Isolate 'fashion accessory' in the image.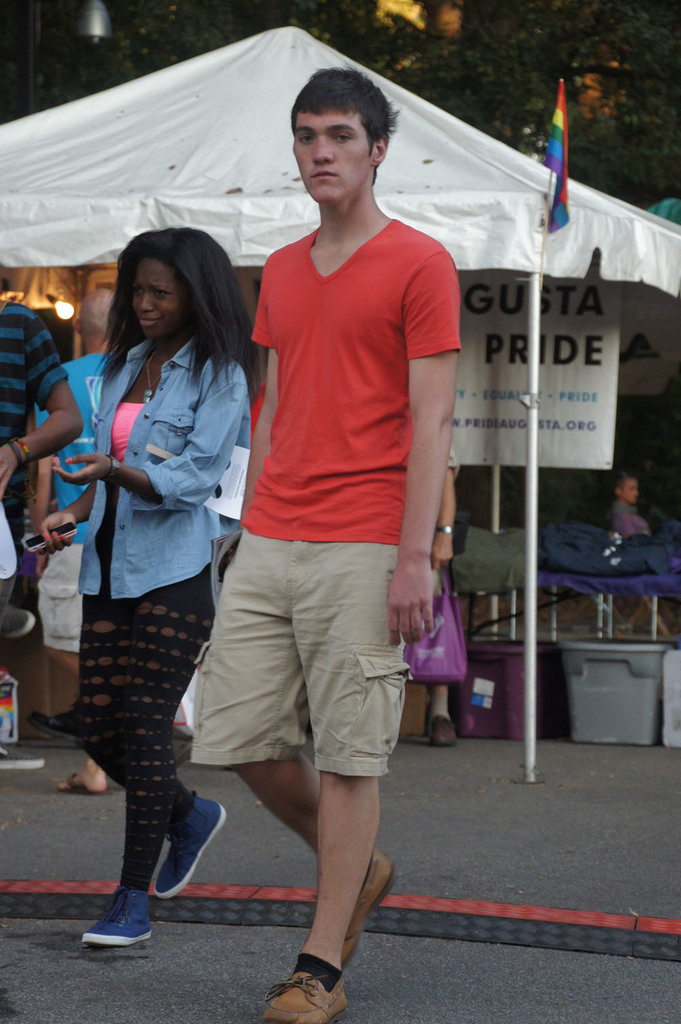
Isolated region: rect(11, 431, 35, 461).
